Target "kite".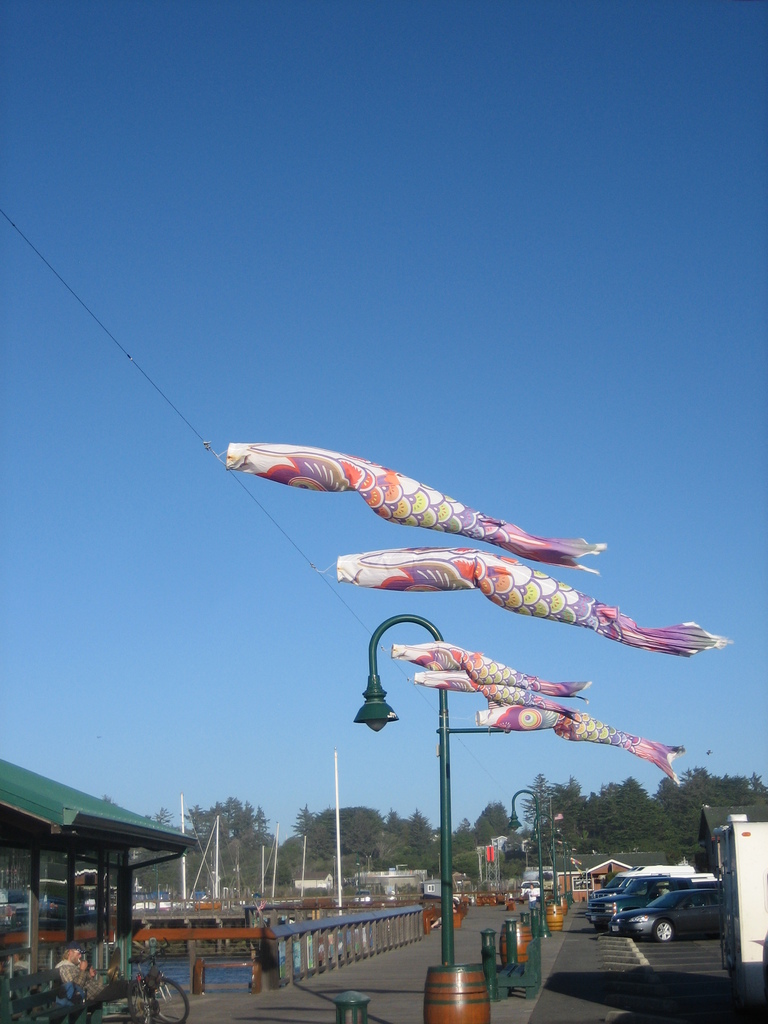
Target region: (x1=390, y1=637, x2=595, y2=705).
